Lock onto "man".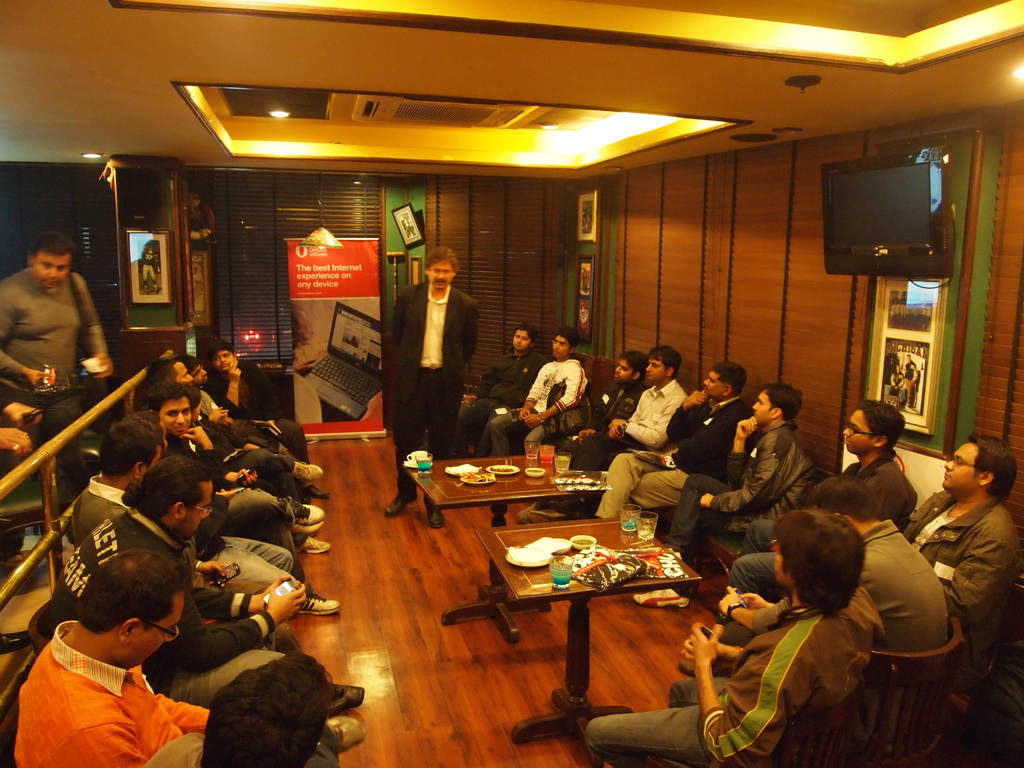
Locked: <region>381, 244, 479, 527</region>.
